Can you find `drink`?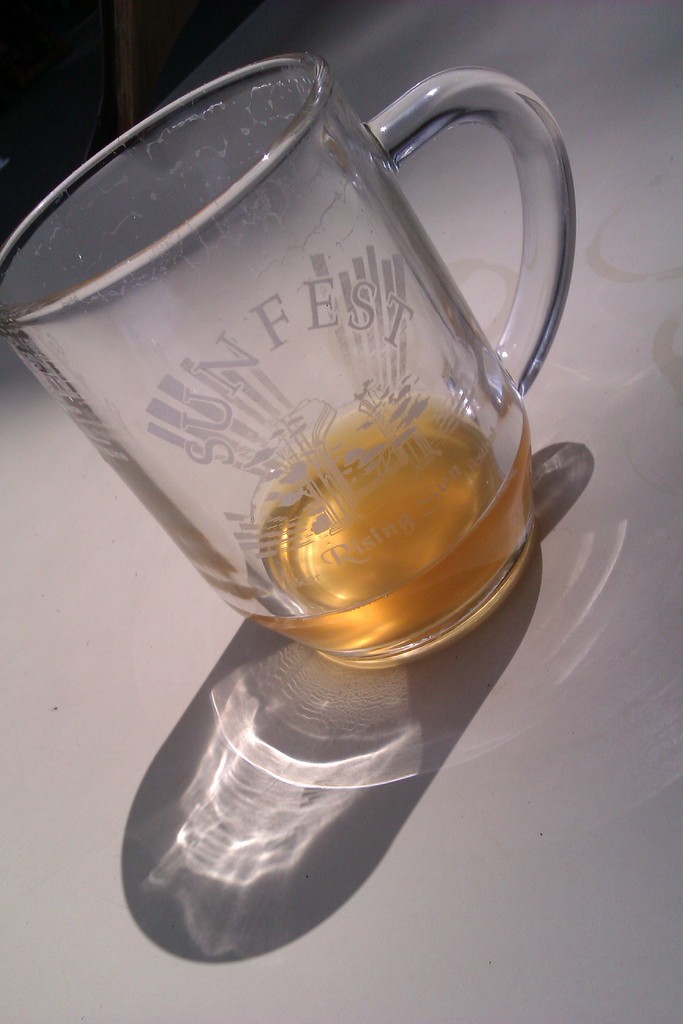
Yes, bounding box: (236, 393, 534, 659).
